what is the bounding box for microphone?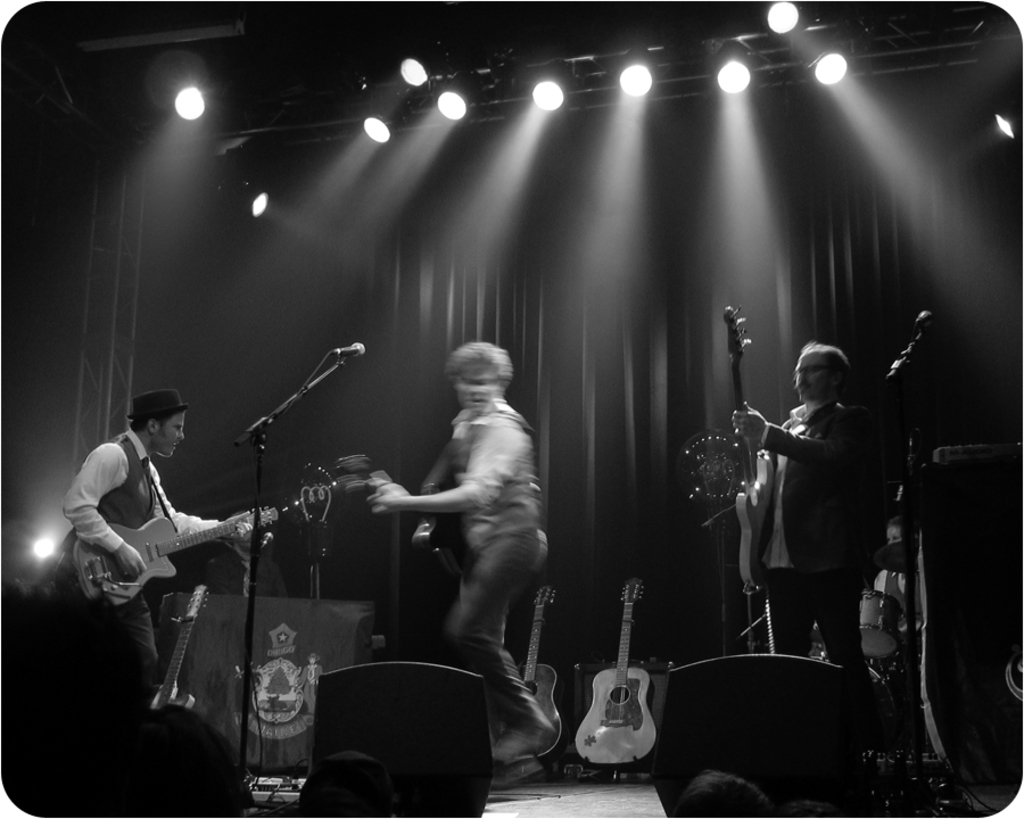
Rect(224, 354, 358, 446).
